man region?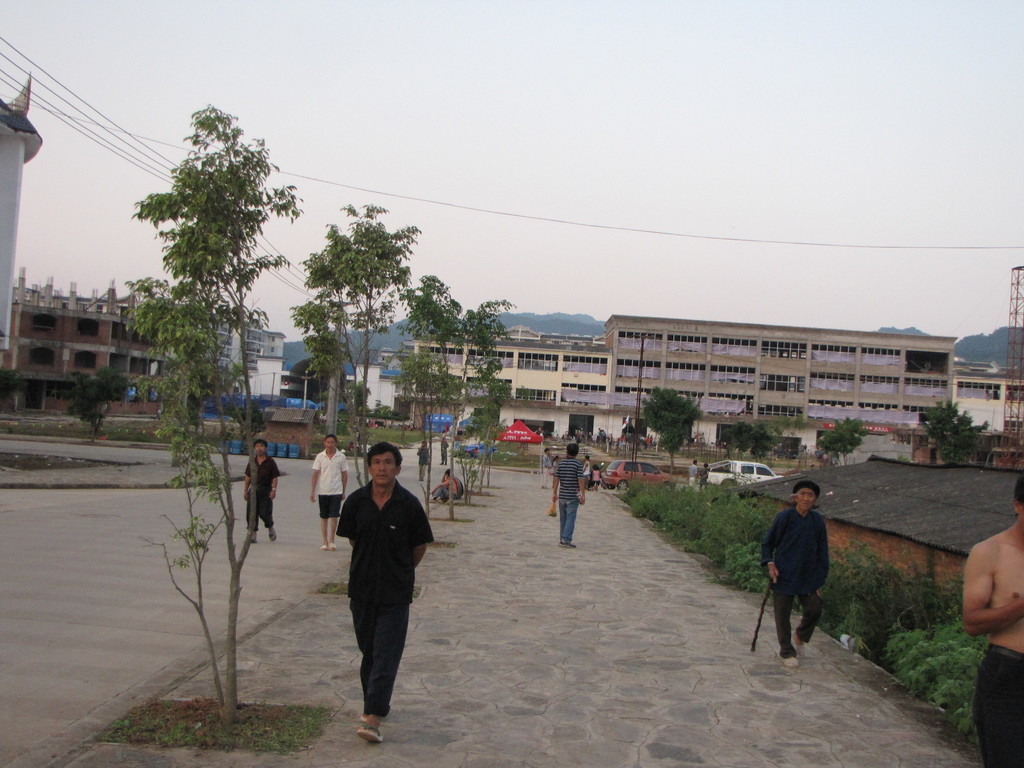
(left=685, top=460, right=698, bottom=490)
